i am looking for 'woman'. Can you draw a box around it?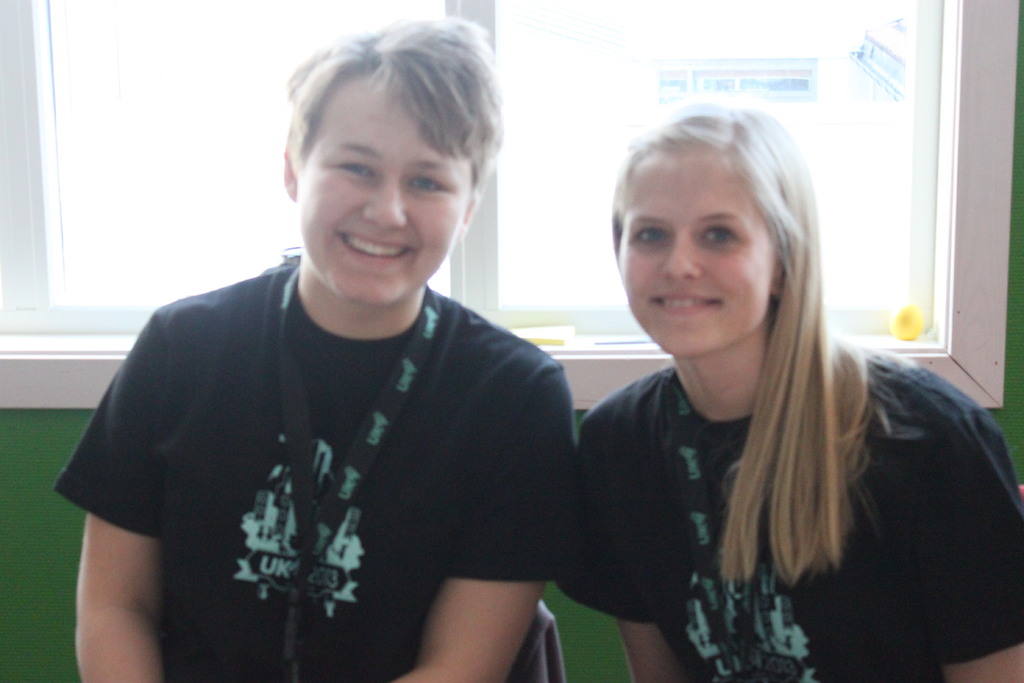
Sure, the bounding box is [55,12,577,680].
